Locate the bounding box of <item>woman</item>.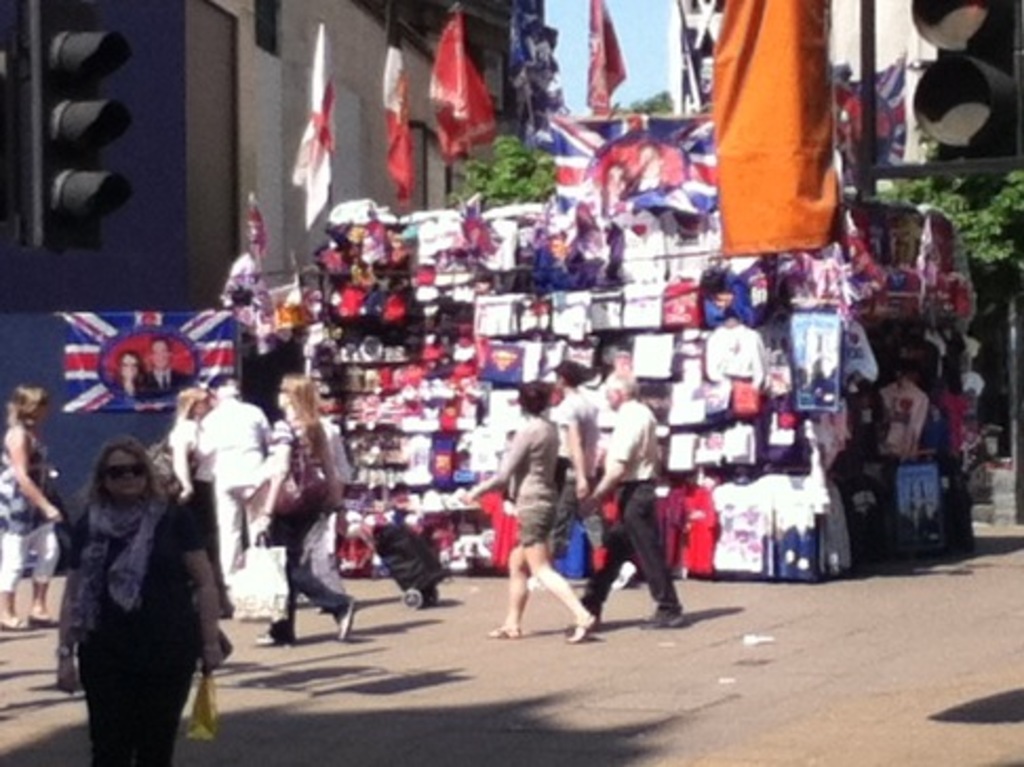
Bounding box: 242:375:352:651.
